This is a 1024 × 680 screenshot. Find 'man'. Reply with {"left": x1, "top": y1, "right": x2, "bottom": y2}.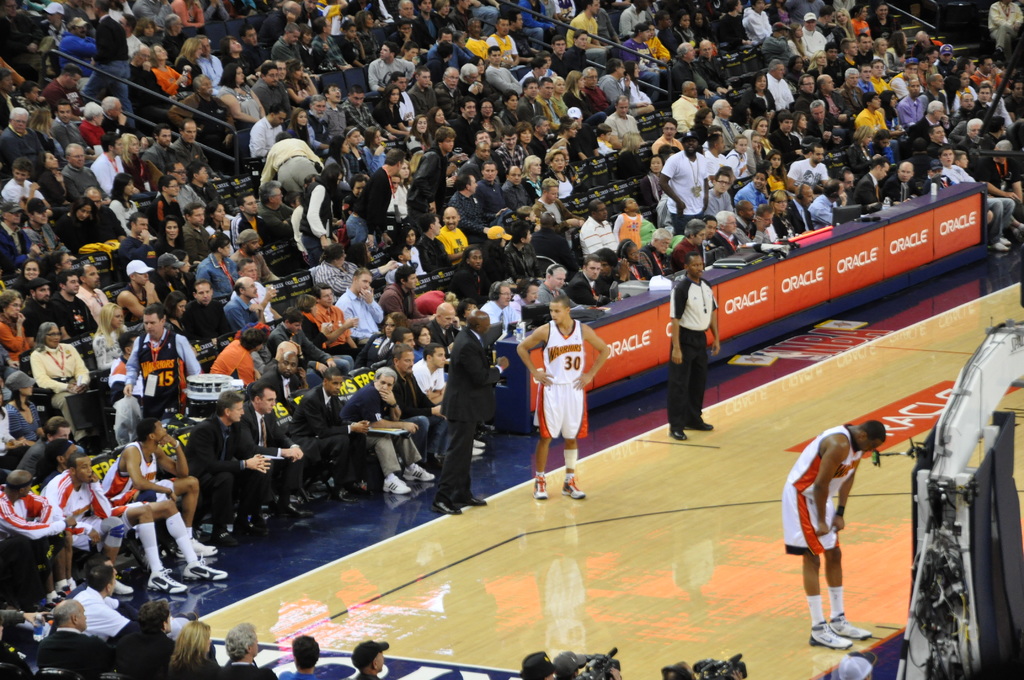
{"left": 665, "top": 250, "right": 715, "bottom": 439}.
